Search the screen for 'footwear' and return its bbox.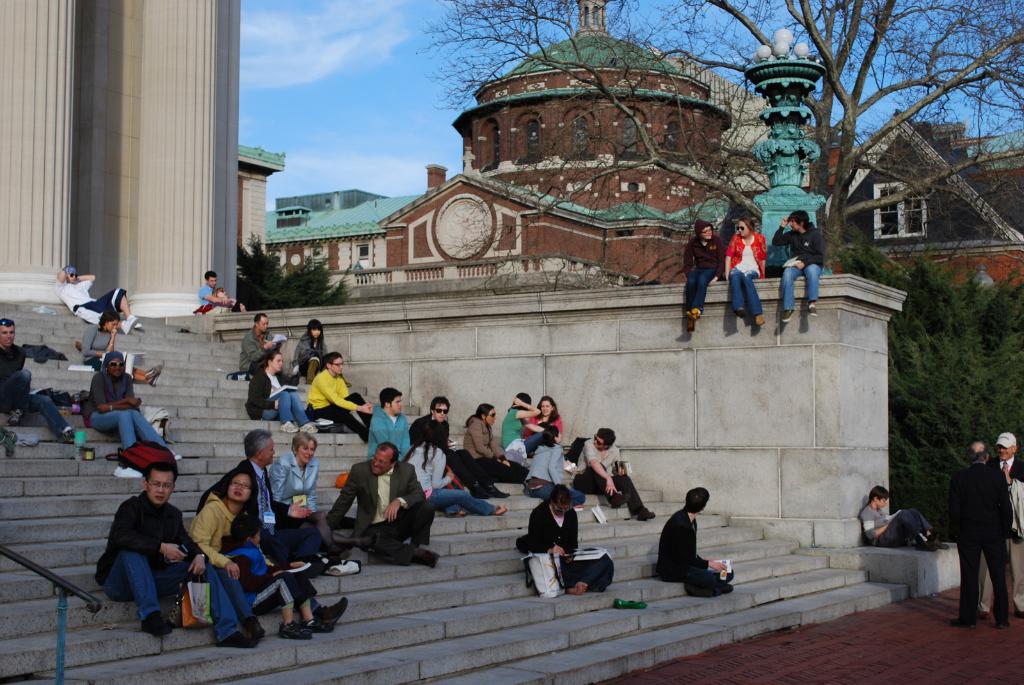
Found: <bbox>122, 311, 139, 332</bbox>.
